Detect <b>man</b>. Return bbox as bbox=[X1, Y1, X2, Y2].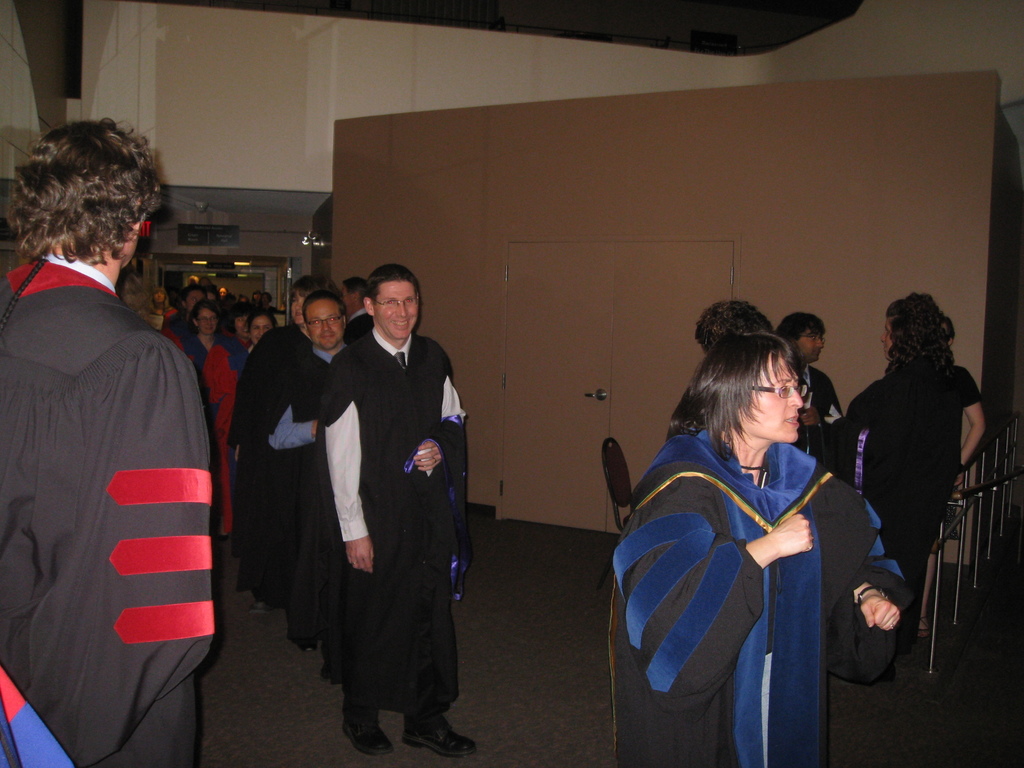
bbox=[262, 289, 349, 686].
